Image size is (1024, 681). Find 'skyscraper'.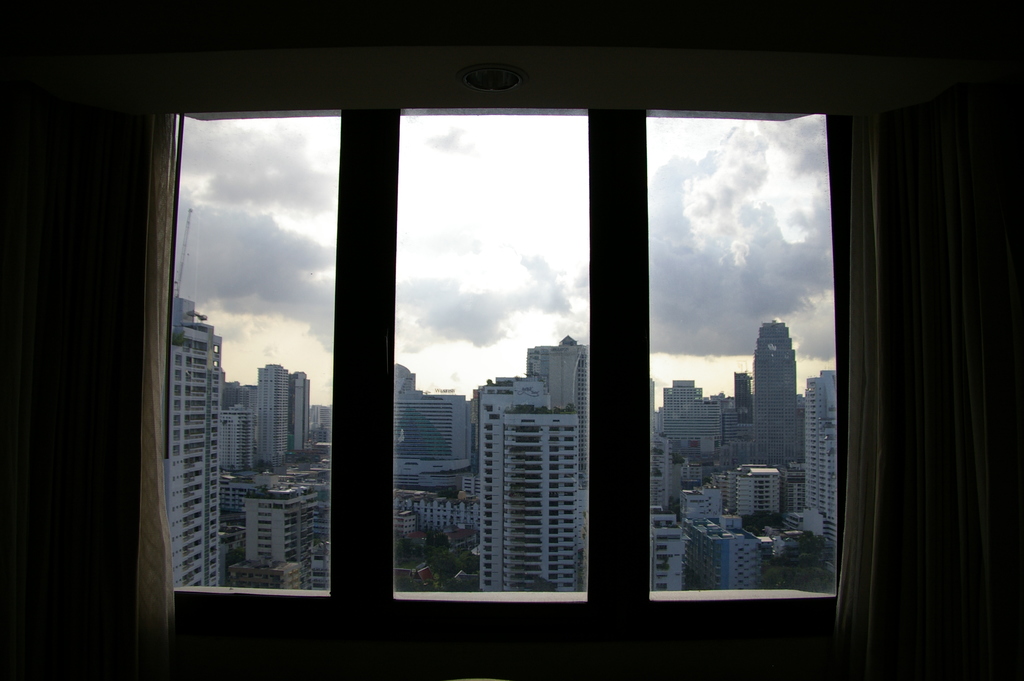
(455,324,597,634).
